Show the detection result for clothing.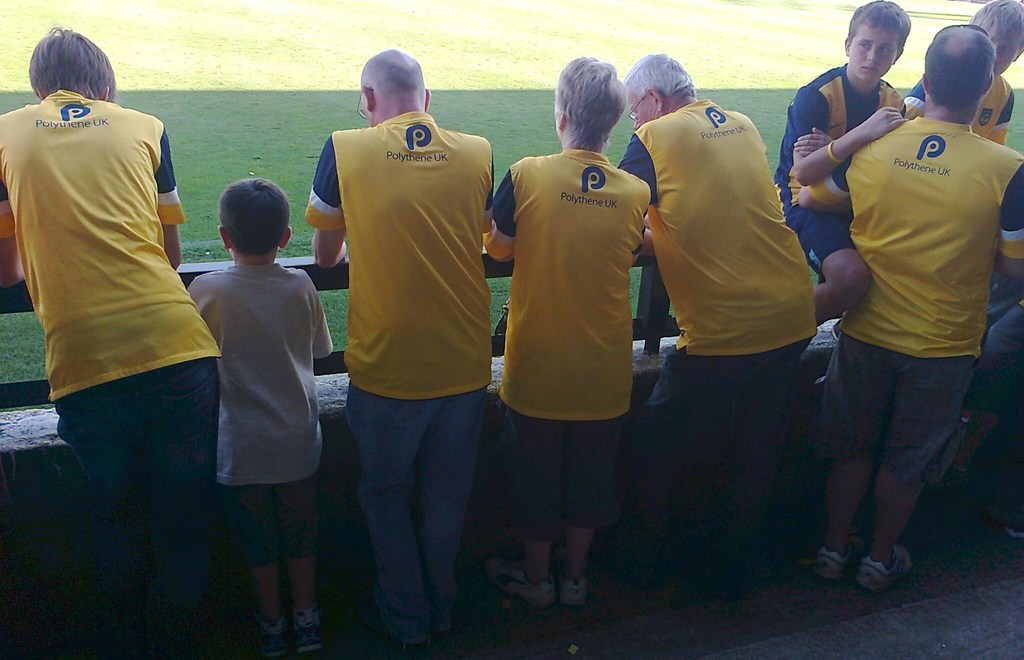
[x1=616, y1=100, x2=815, y2=484].
